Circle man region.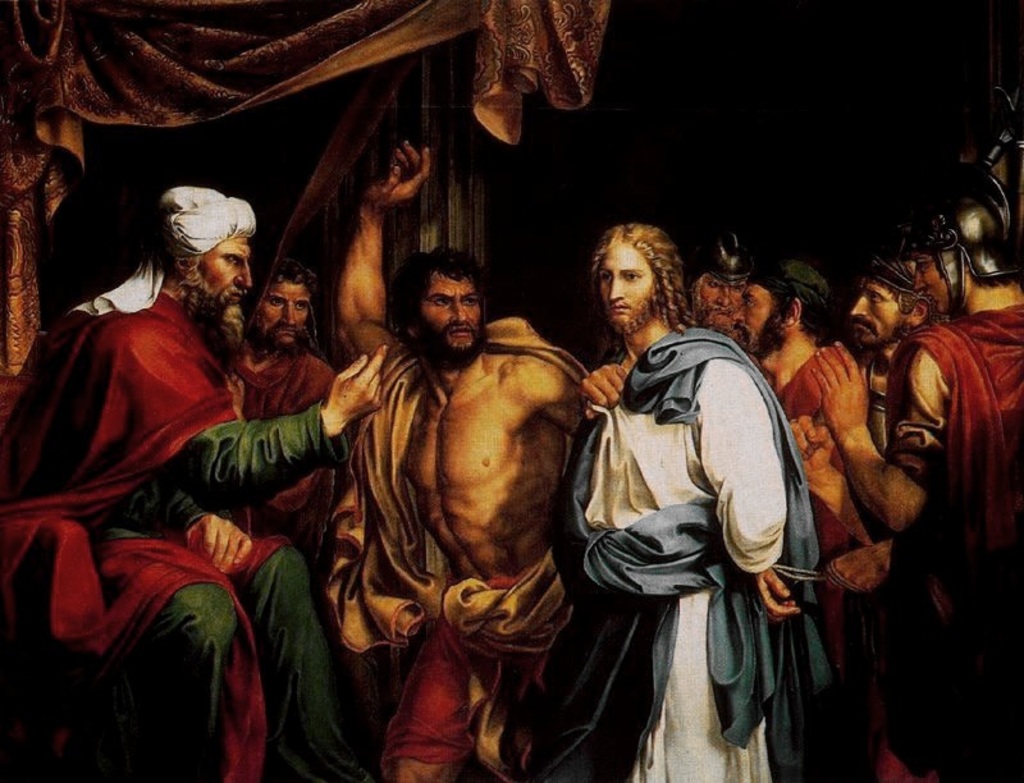
Region: x1=570, y1=220, x2=795, y2=782.
